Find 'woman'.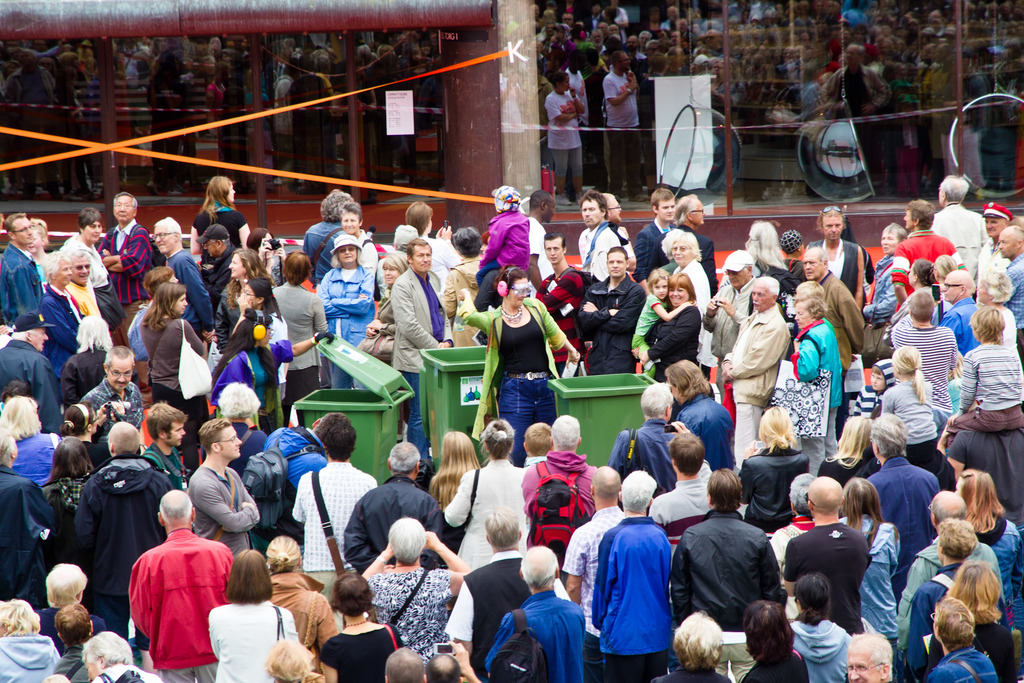
[31,438,94,531].
